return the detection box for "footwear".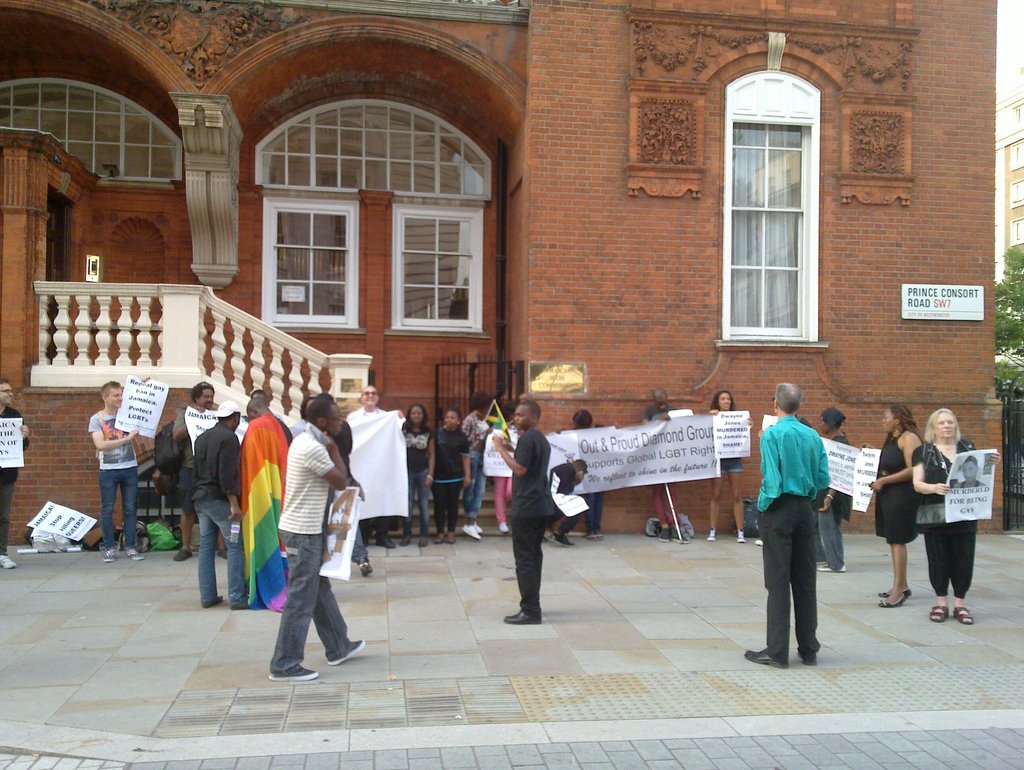
(x1=175, y1=549, x2=190, y2=562).
